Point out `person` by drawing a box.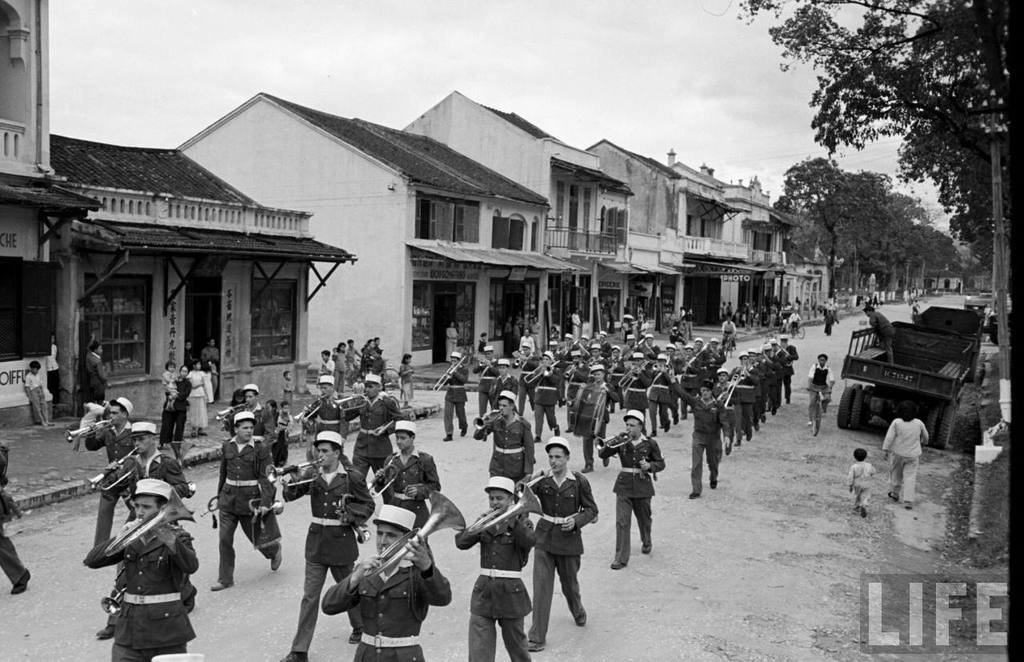
bbox=[876, 405, 931, 512].
